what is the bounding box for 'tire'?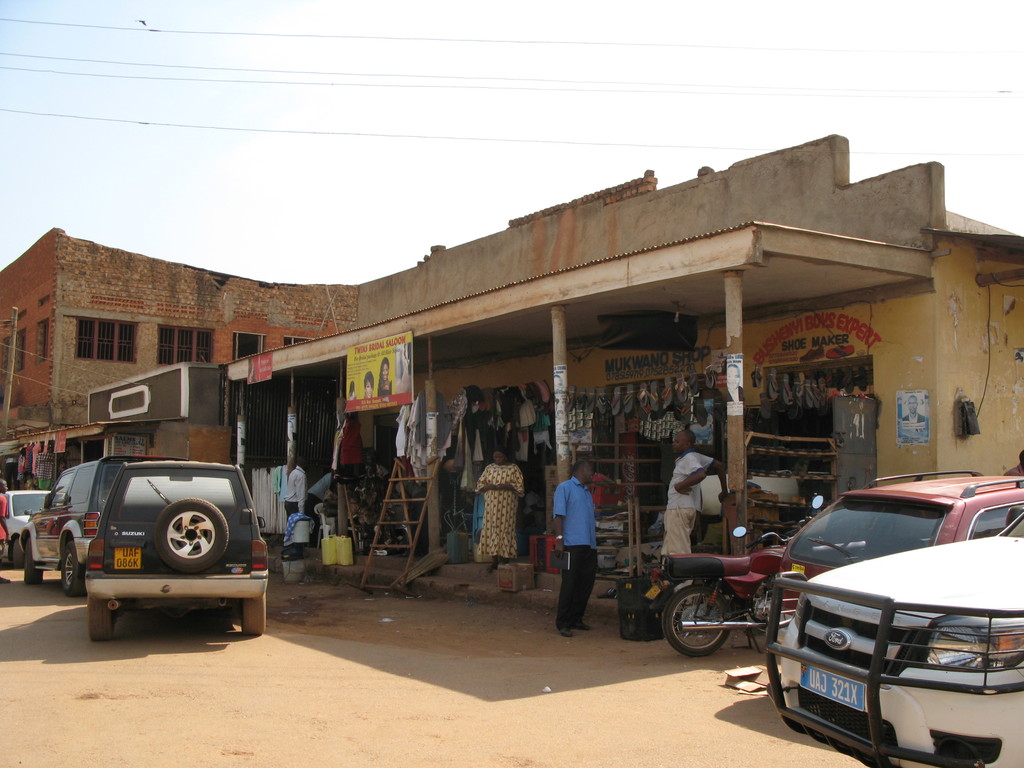
bbox=(24, 539, 44, 584).
